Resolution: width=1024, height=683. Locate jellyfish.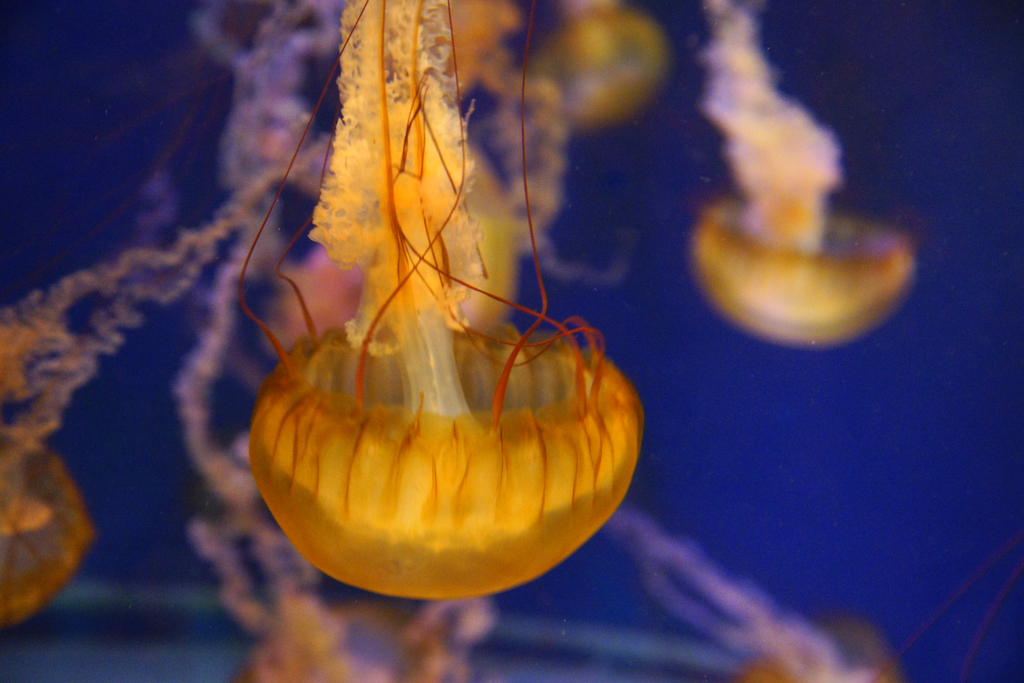
Rect(690, 0, 917, 357).
